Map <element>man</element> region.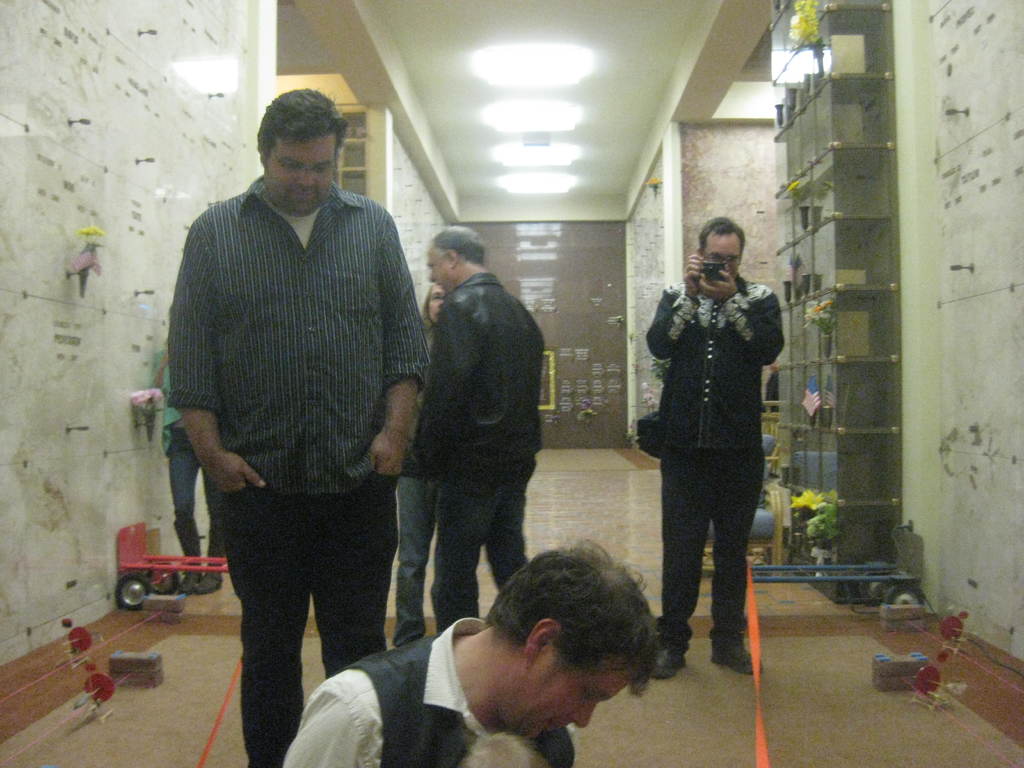
Mapped to left=282, top=529, right=663, bottom=767.
